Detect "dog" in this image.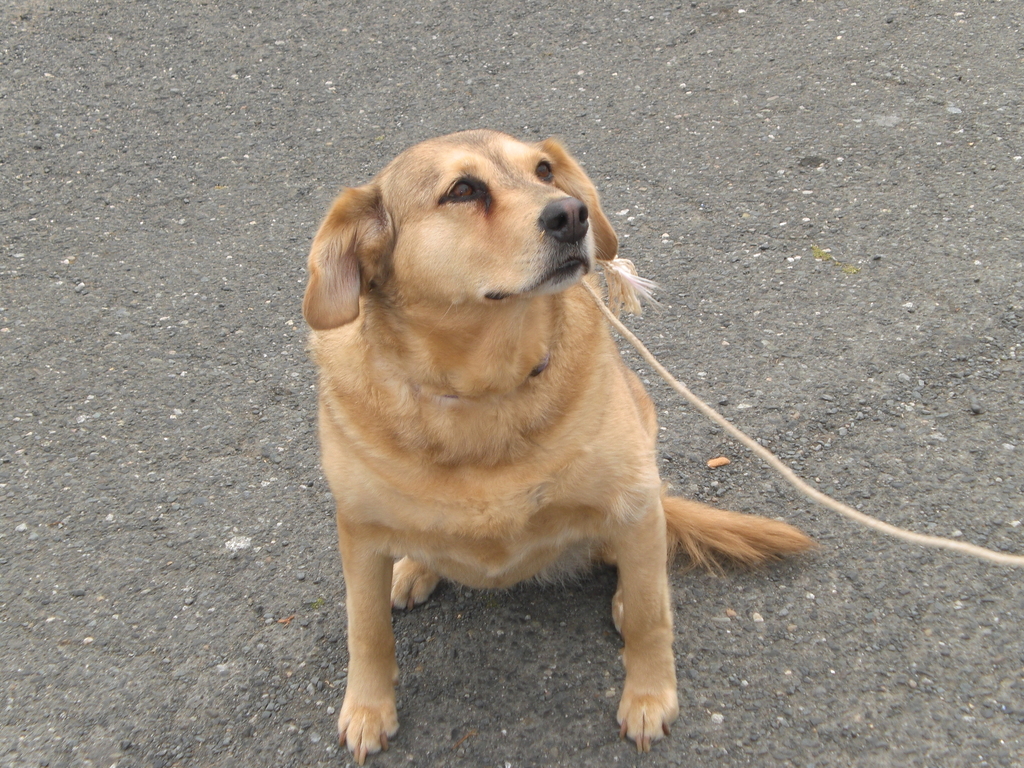
Detection: left=297, top=127, right=821, bottom=767.
